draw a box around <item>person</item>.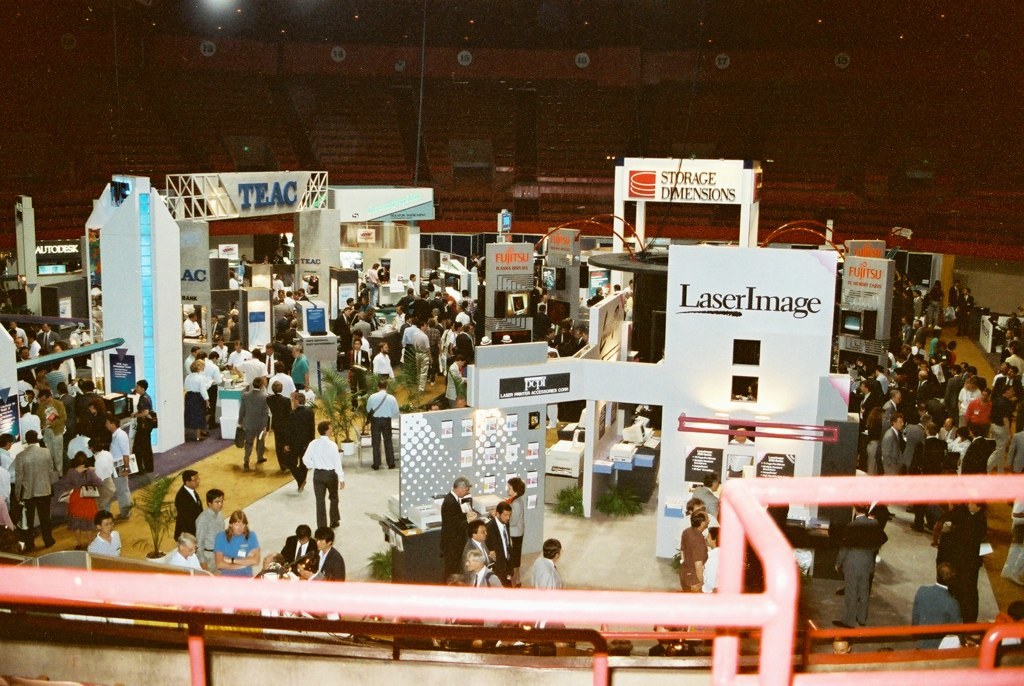
bbox(946, 426, 970, 473).
